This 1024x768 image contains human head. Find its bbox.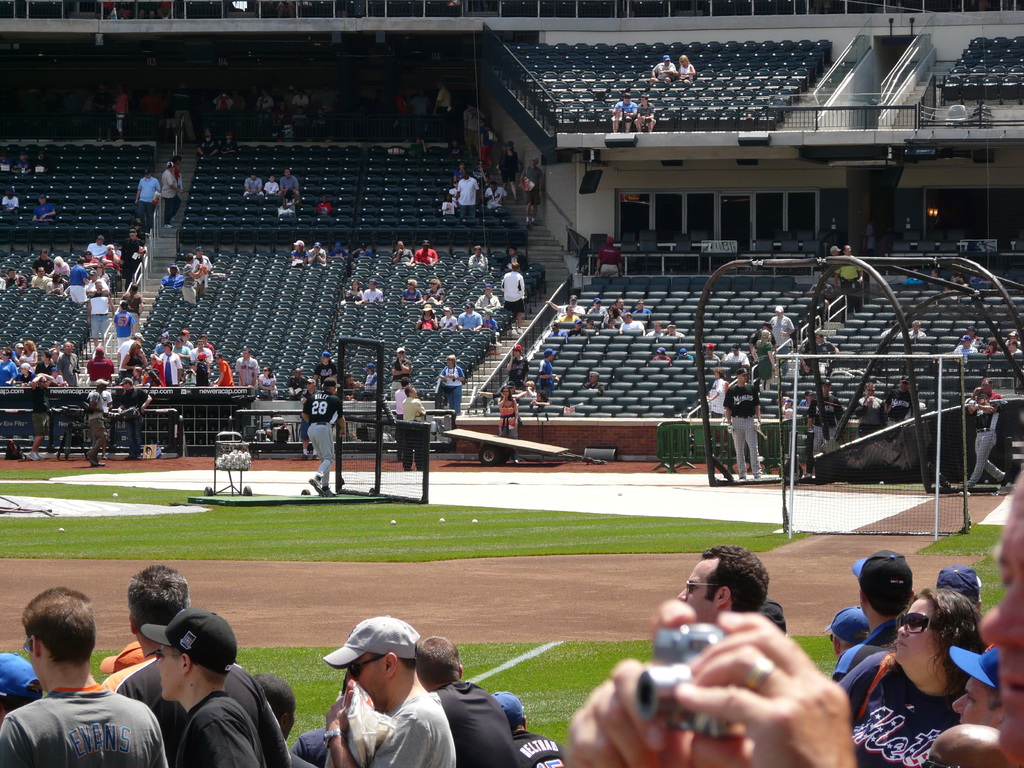
(860, 552, 918, 621).
